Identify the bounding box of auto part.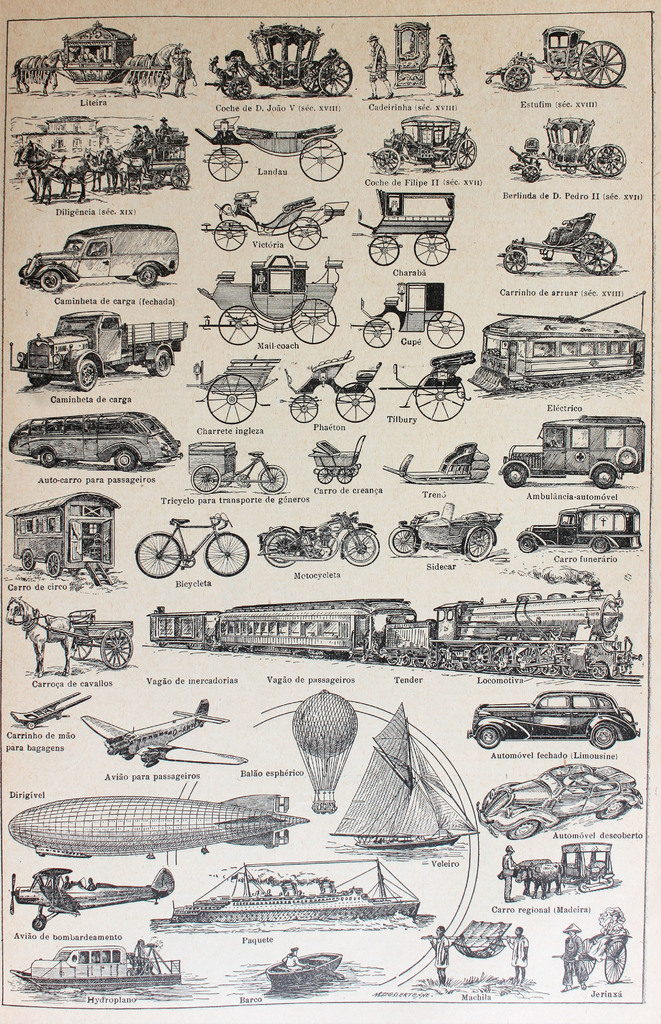
(414,232,450,266).
